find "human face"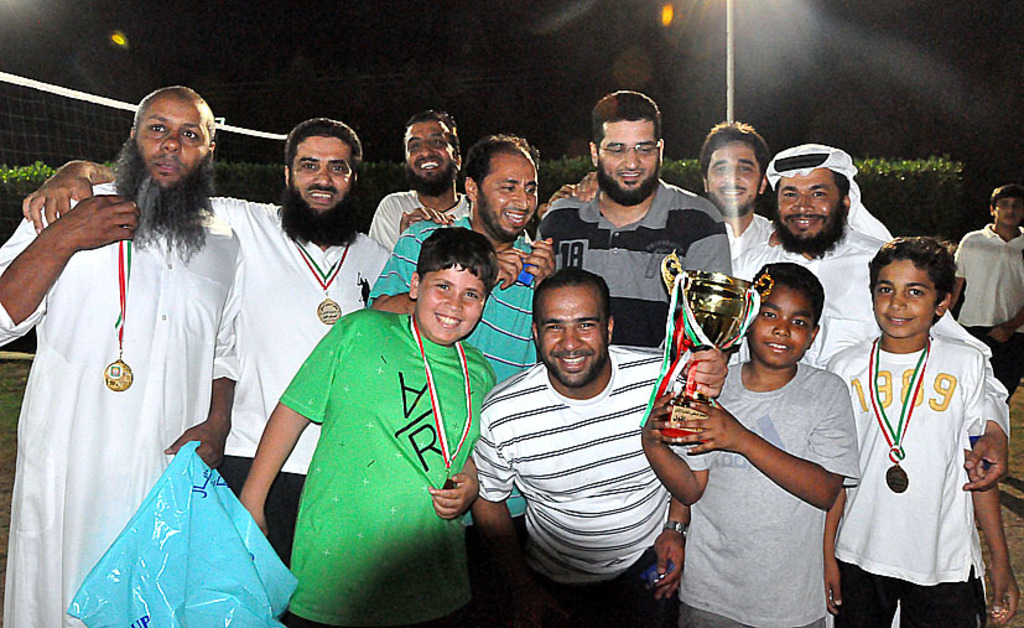
bbox=[875, 256, 944, 336]
